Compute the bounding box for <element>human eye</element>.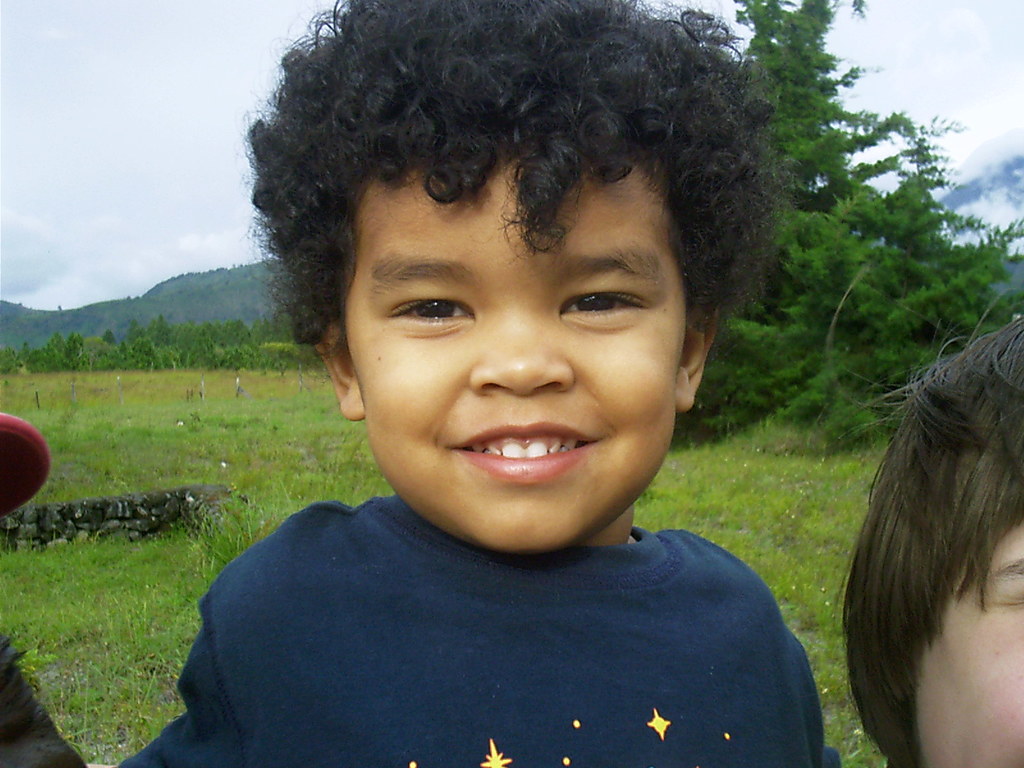
bbox=(384, 292, 480, 333).
